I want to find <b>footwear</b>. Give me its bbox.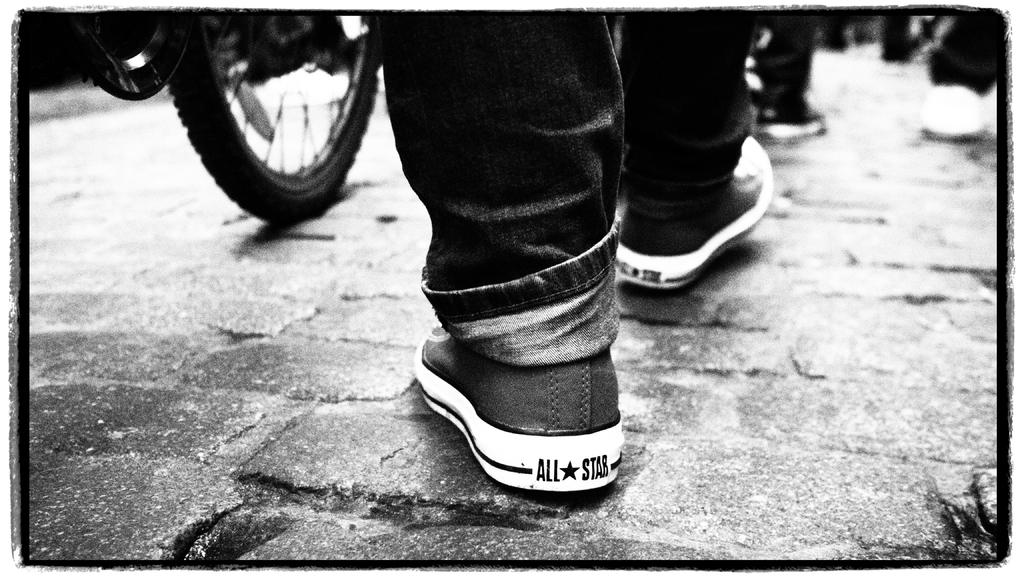
[419, 314, 612, 497].
